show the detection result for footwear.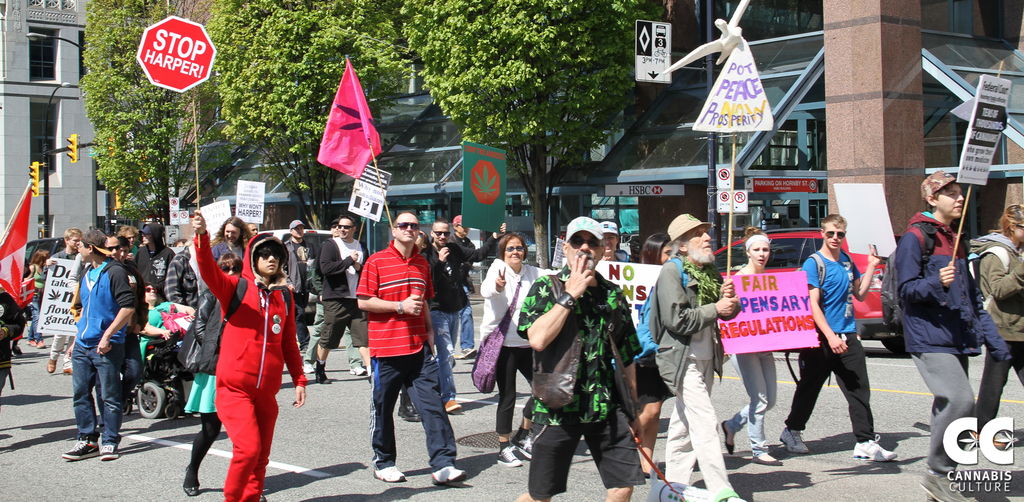
{"x1": 397, "y1": 405, "x2": 406, "y2": 419}.
